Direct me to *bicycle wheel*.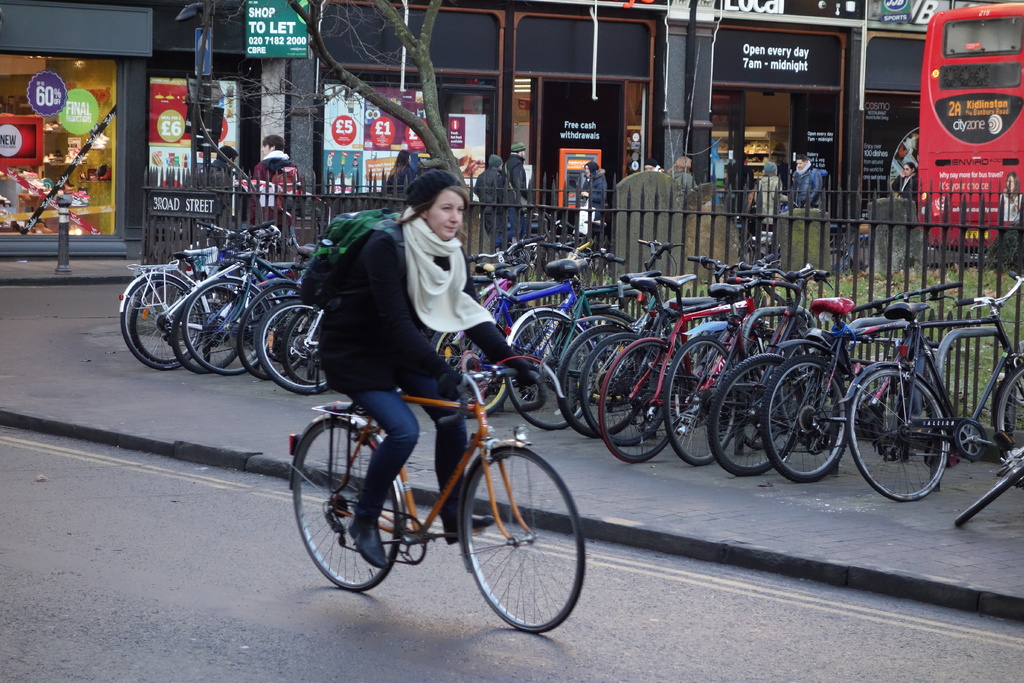
Direction: 599 334 684 470.
